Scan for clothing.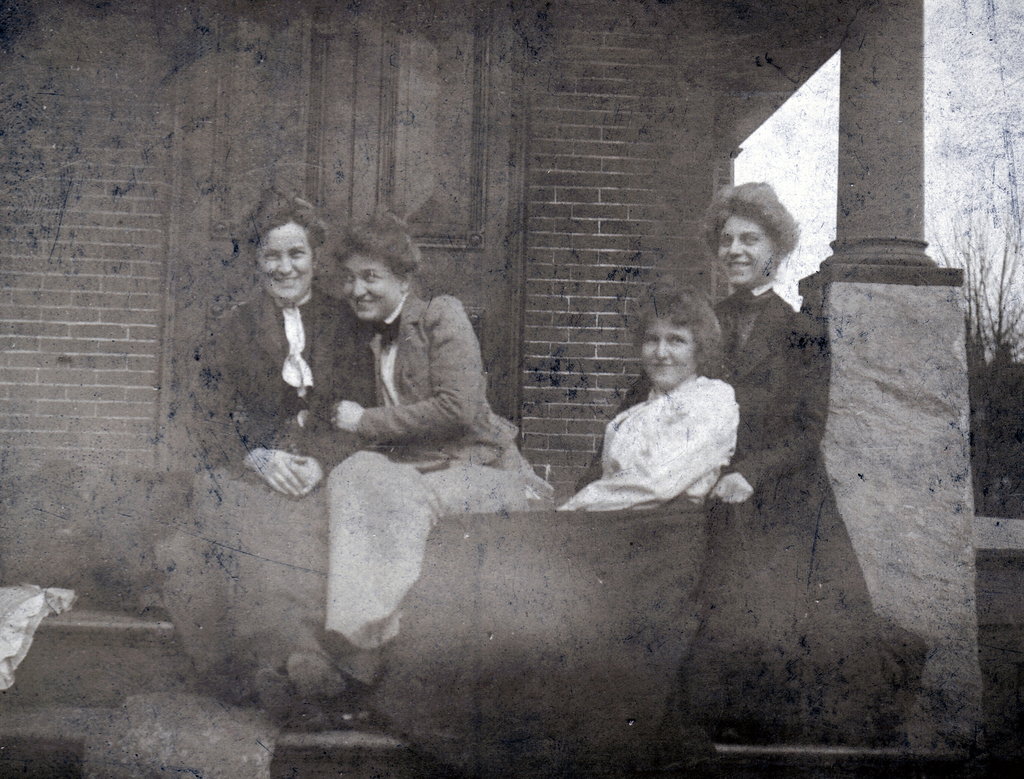
Scan result: detection(154, 268, 378, 700).
